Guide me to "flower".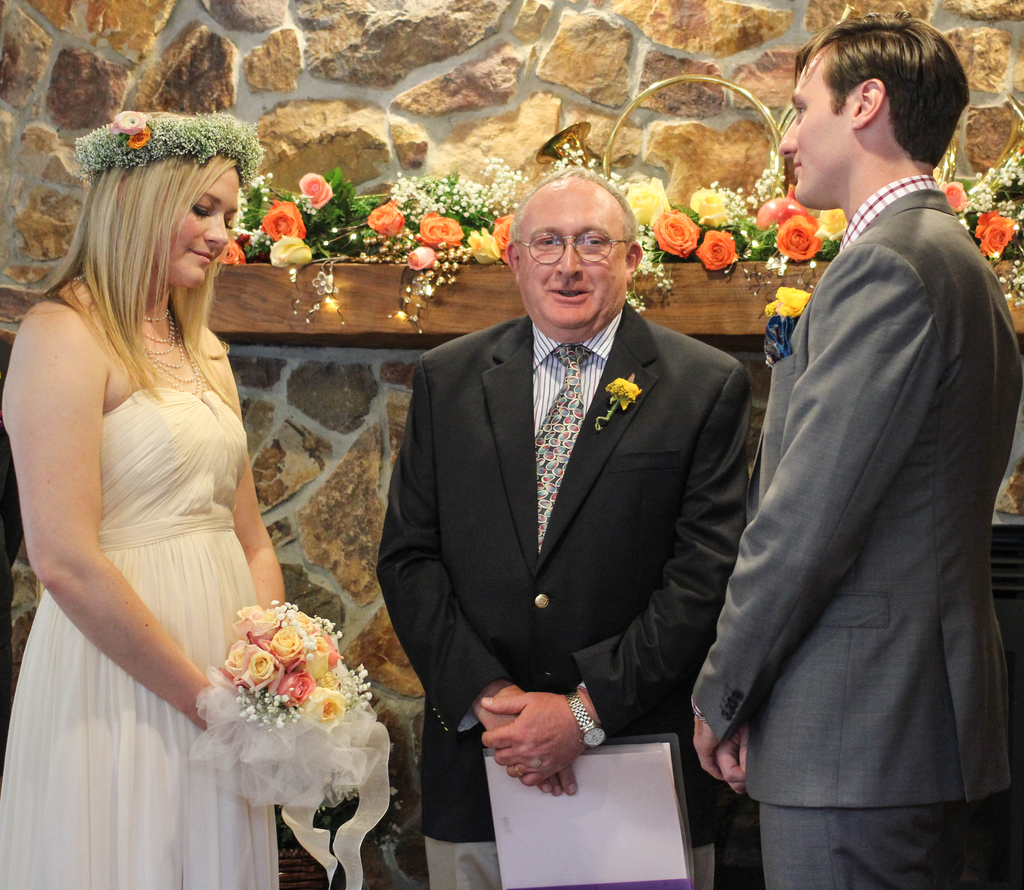
Guidance: (x1=651, y1=210, x2=706, y2=258).
